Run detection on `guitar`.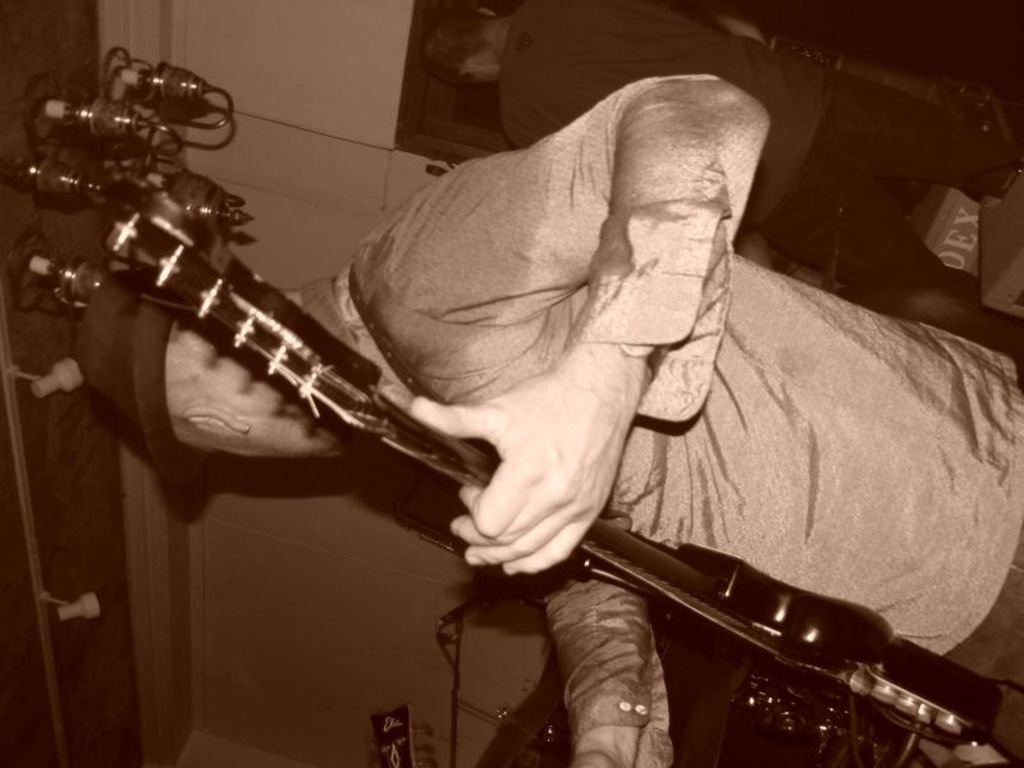
Result: 106 201 1001 754.
